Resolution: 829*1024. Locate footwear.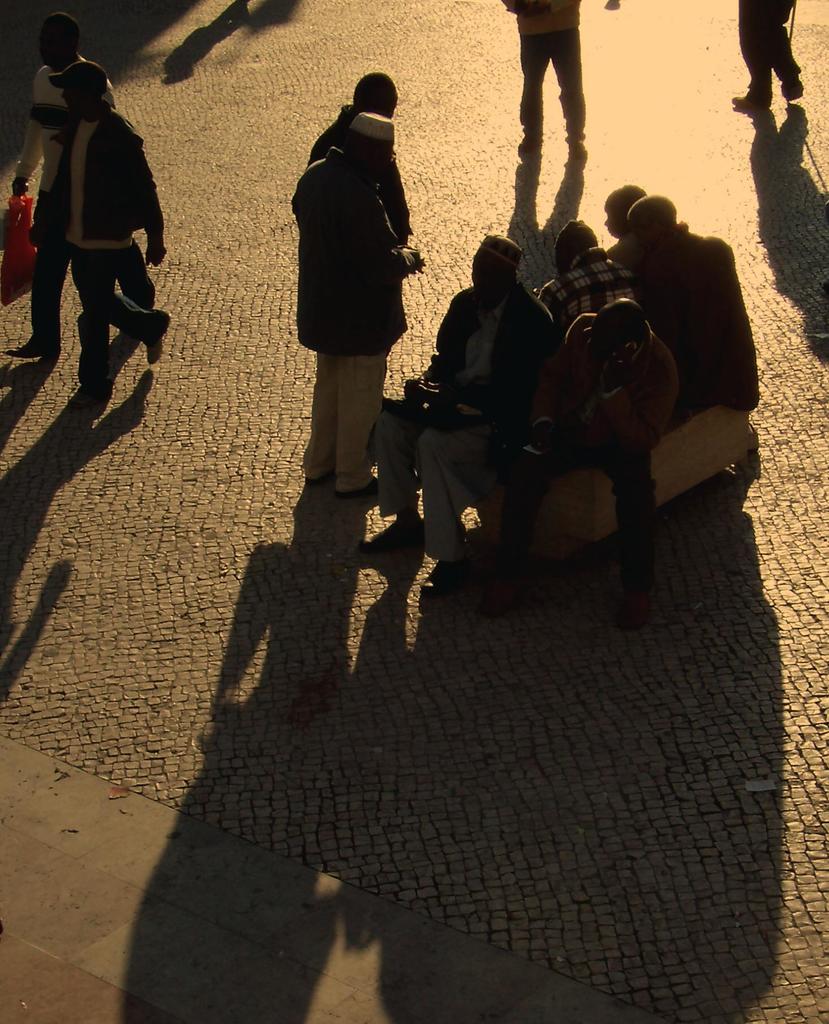
516,132,543,155.
